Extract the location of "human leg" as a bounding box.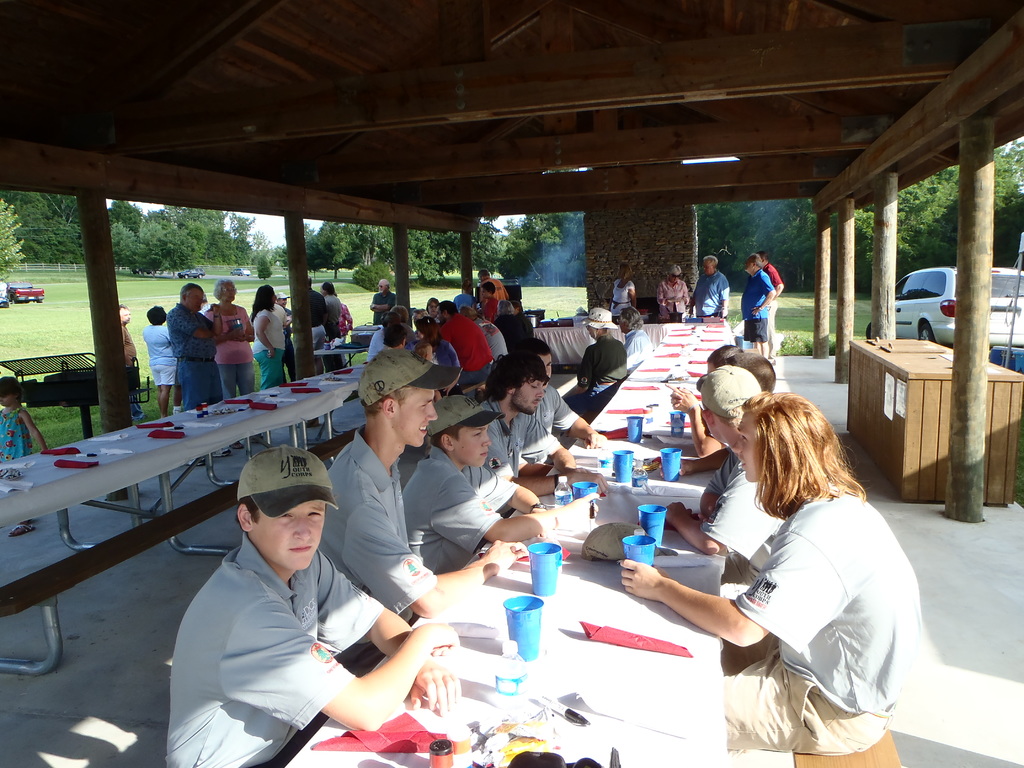
left=215, top=356, right=237, bottom=399.
